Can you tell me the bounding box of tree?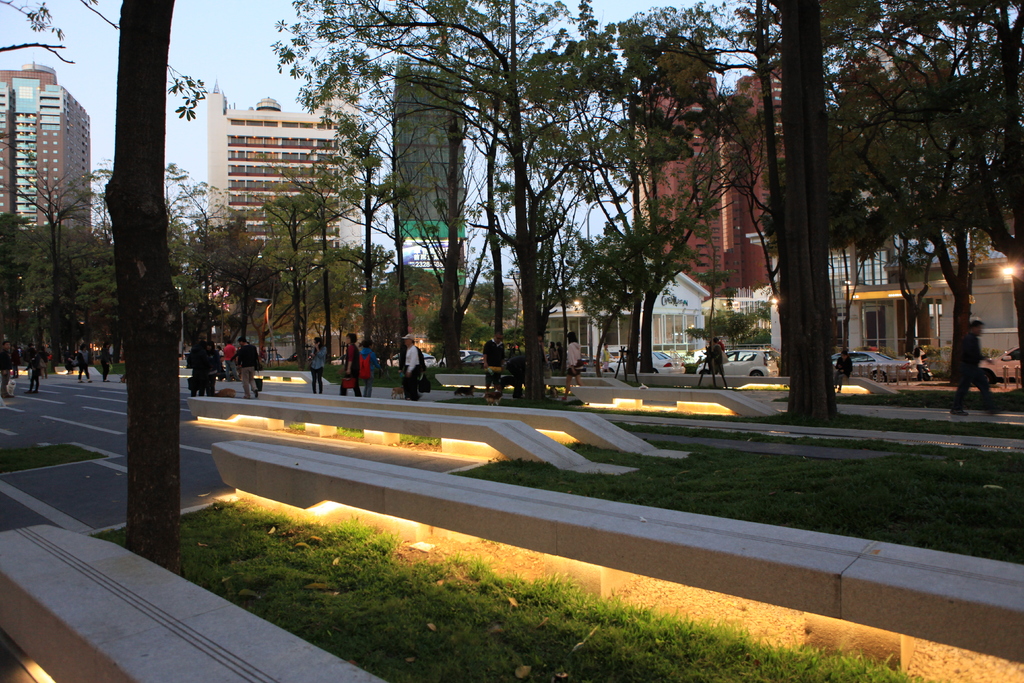
detection(250, 188, 350, 361).
